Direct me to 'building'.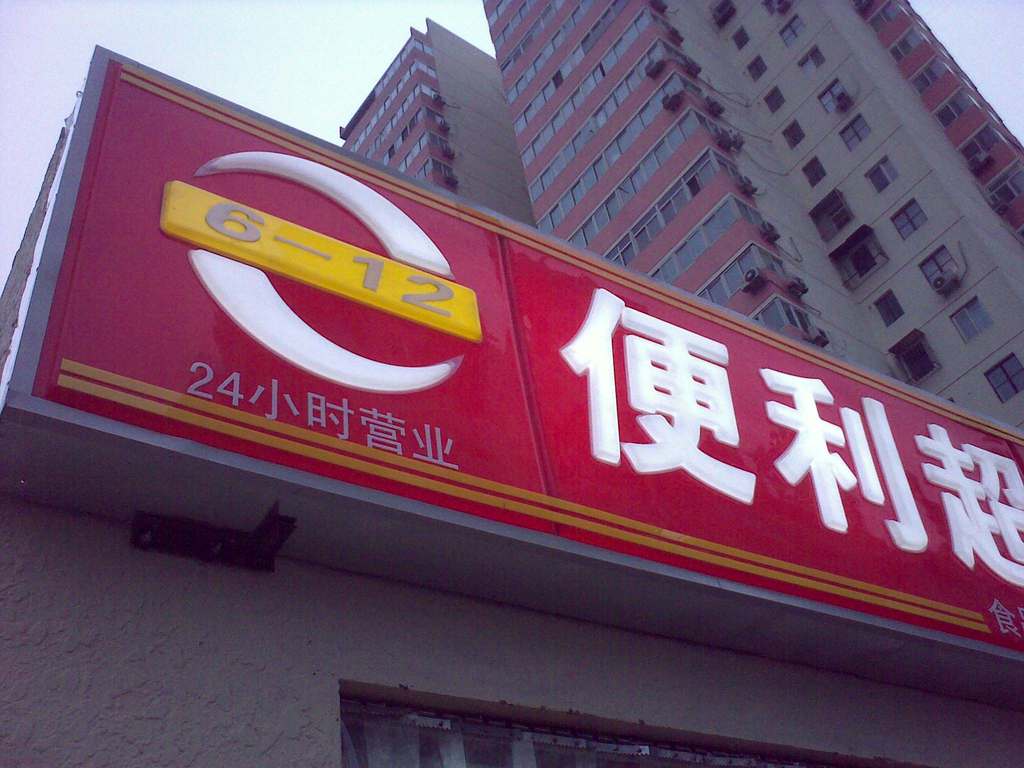
Direction: bbox(481, 0, 1023, 424).
